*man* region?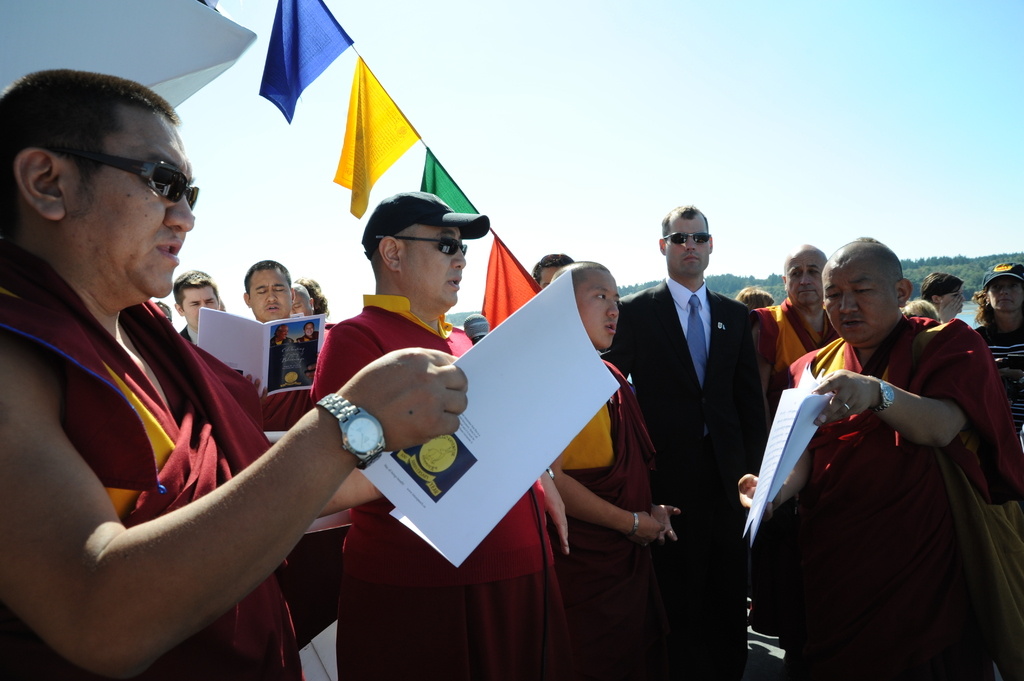
bbox(237, 253, 316, 440)
